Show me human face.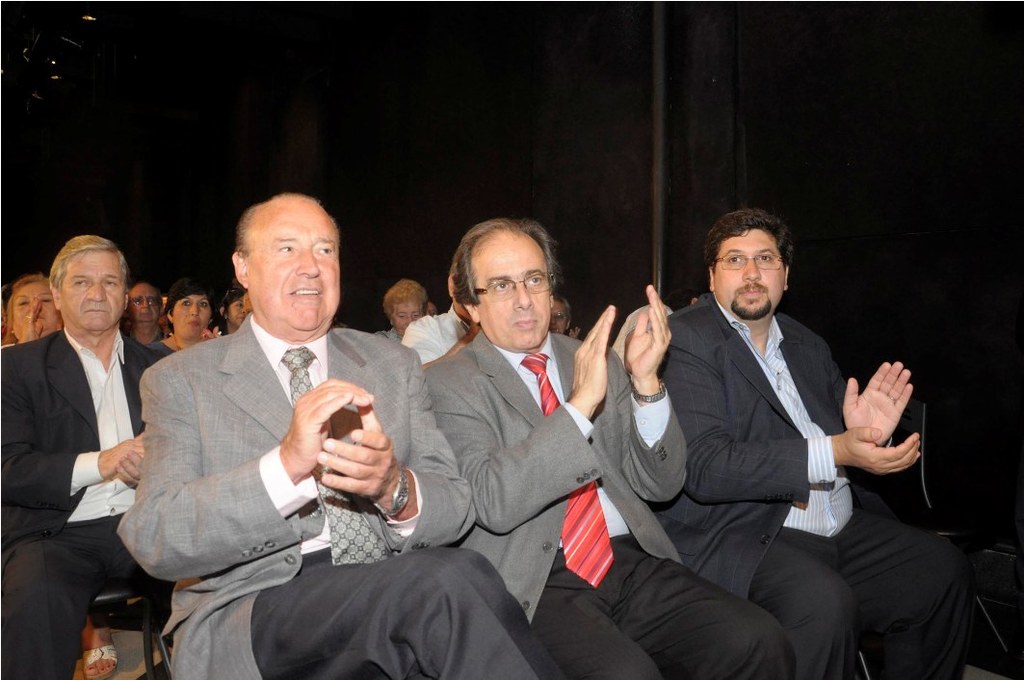
human face is here: (x1=131, y1=285, x2=159, y2=325).
